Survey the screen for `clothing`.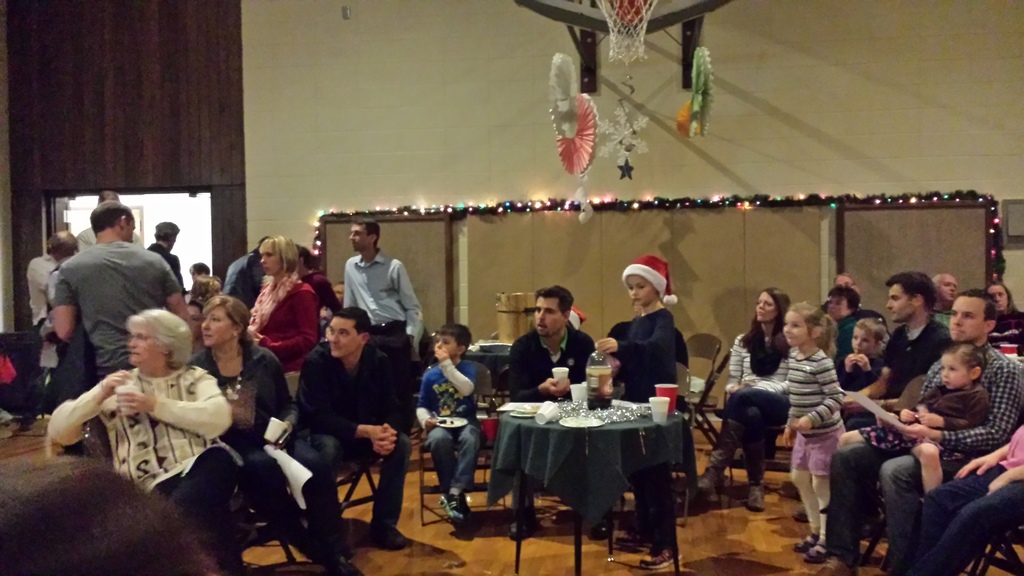
Survey found: [x1=614, y1=323, x2=676, y2=545].
